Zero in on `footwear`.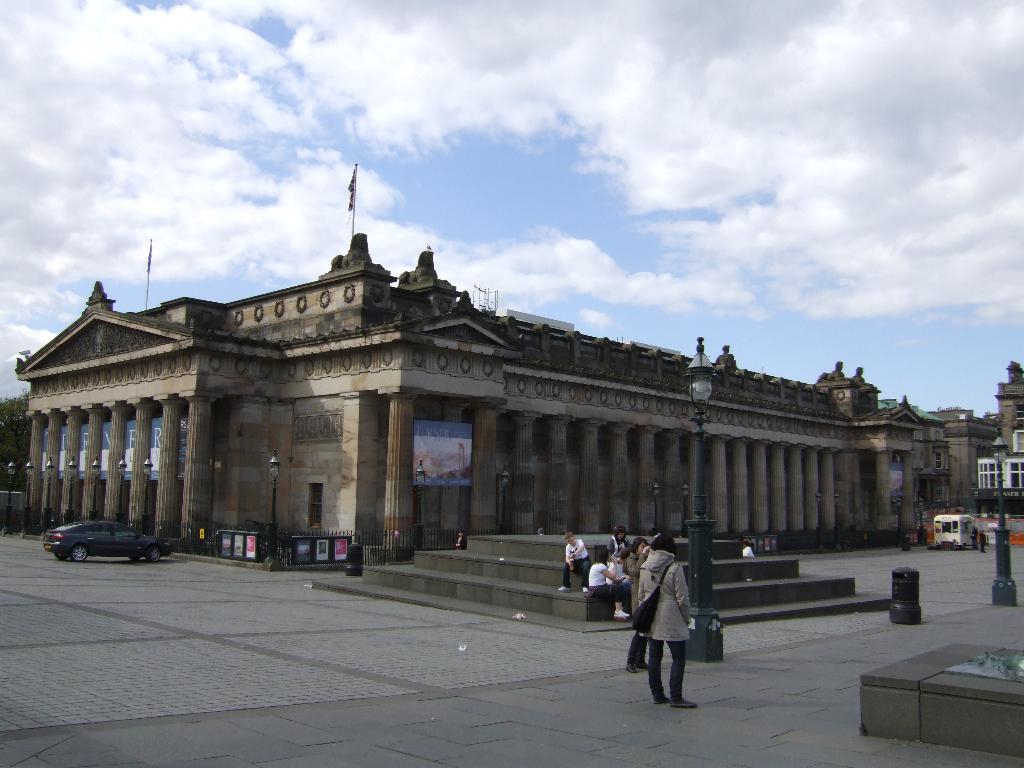
Zeroed in: [left=639, top=657, right=650, bottom=669].
